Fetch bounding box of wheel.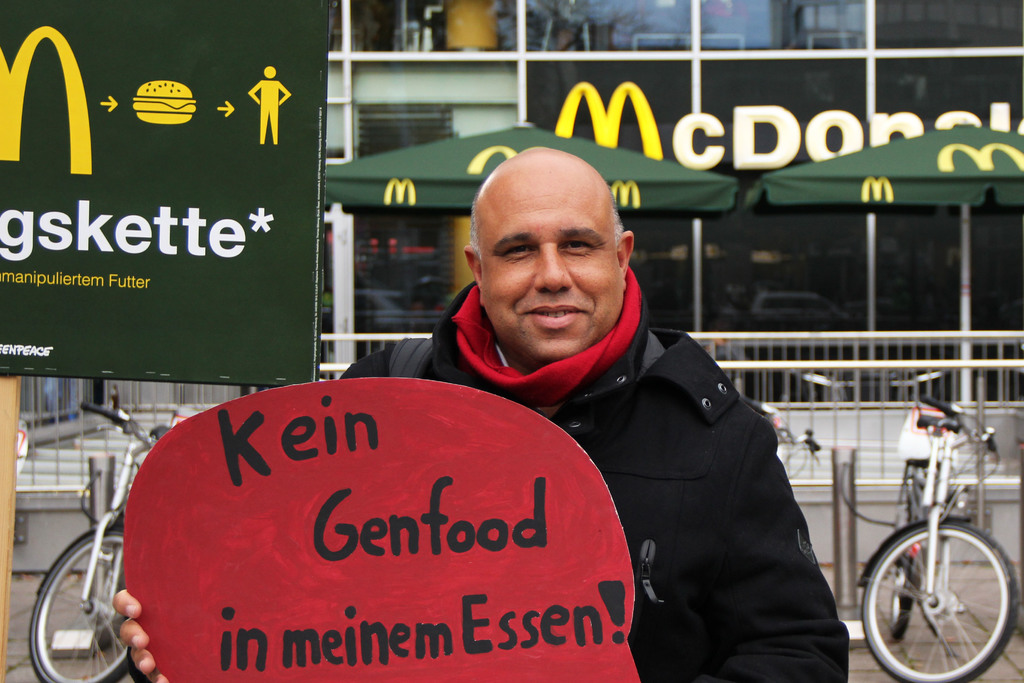
Bbox: 20,532,124,675.
